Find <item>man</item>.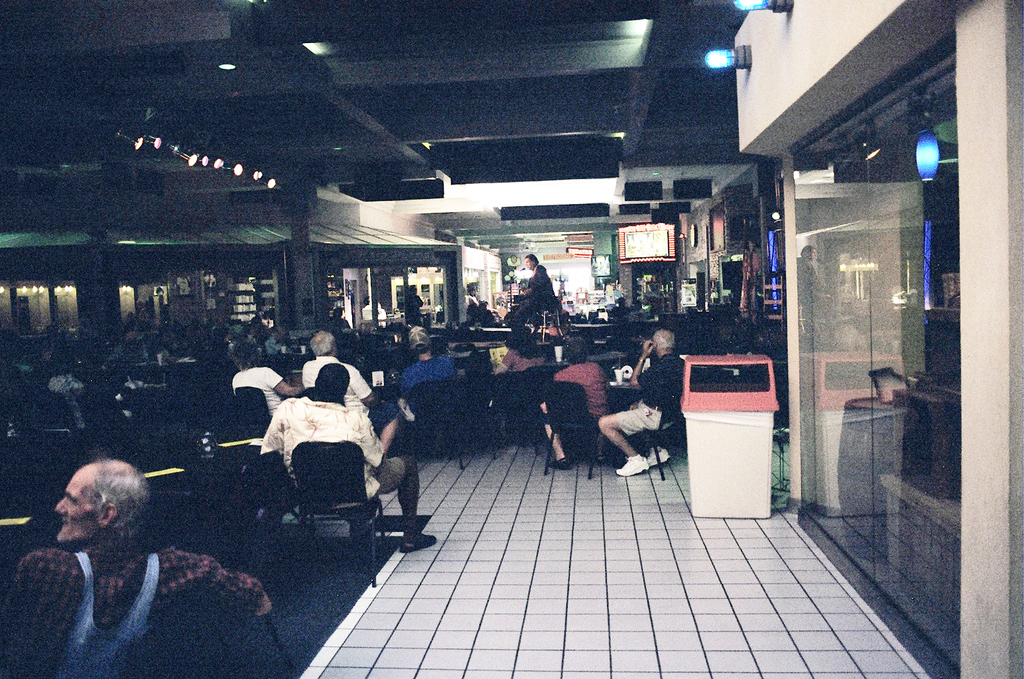
[232,343,304,424].
